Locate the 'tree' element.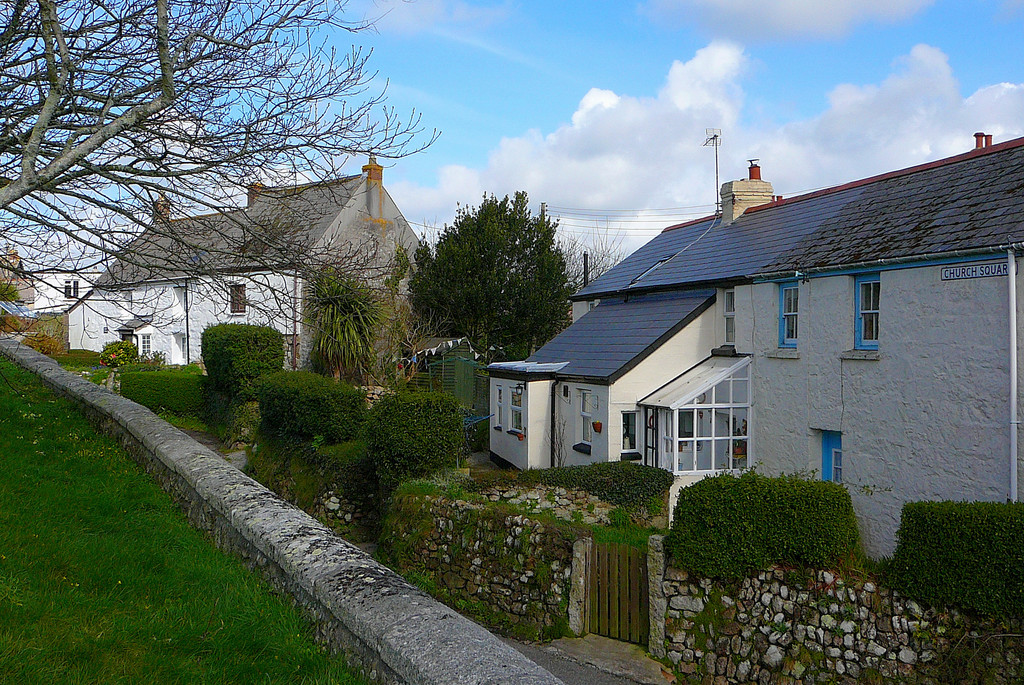
Element bbox: [x1=0, y1=0, x2=440, y2=362].
